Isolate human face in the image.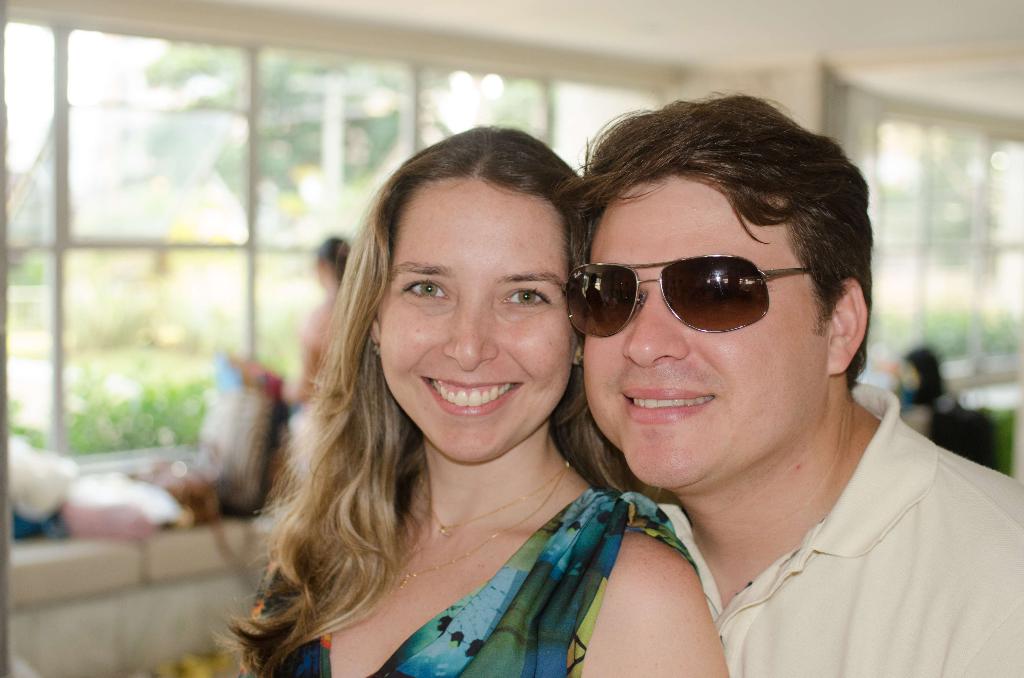
Isolated region: Rect(584, 182, 831, 490).
